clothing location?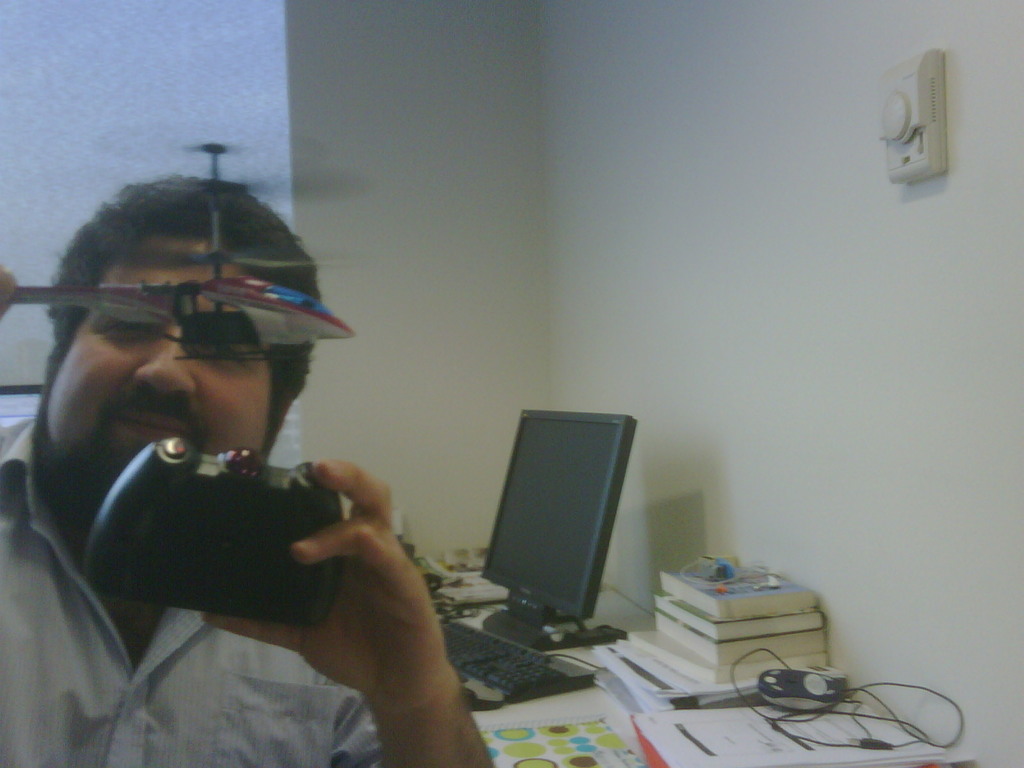
bbox(0, 330, 466, 746)
